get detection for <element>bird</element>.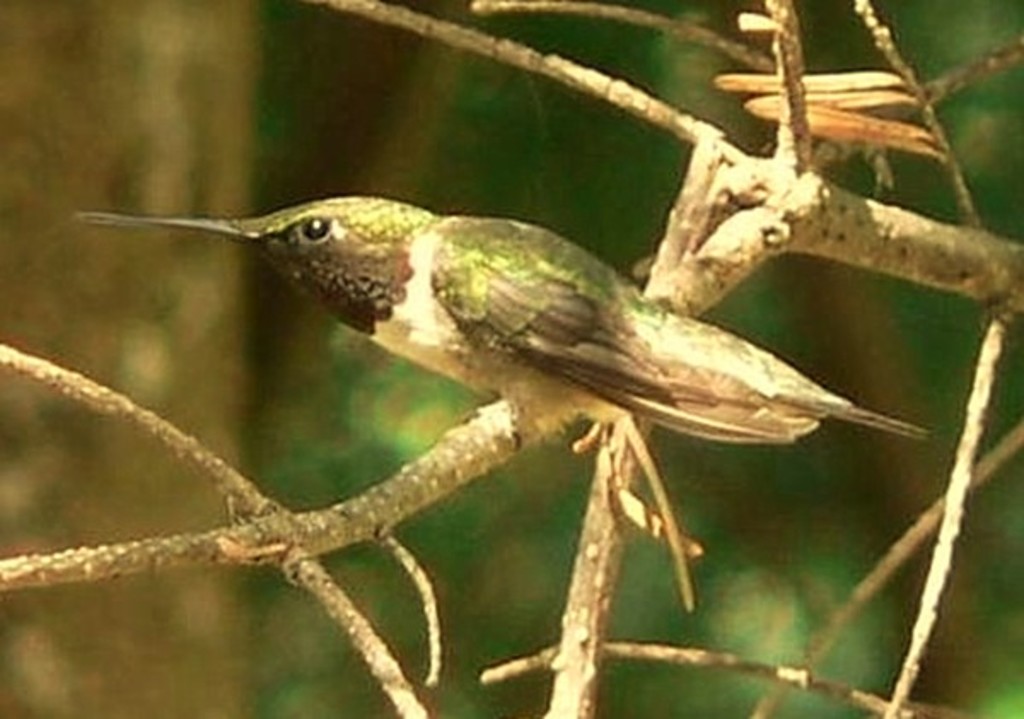
Detection: {"left": 84, "top": 184, "right": 932, "bottom": 579}.
